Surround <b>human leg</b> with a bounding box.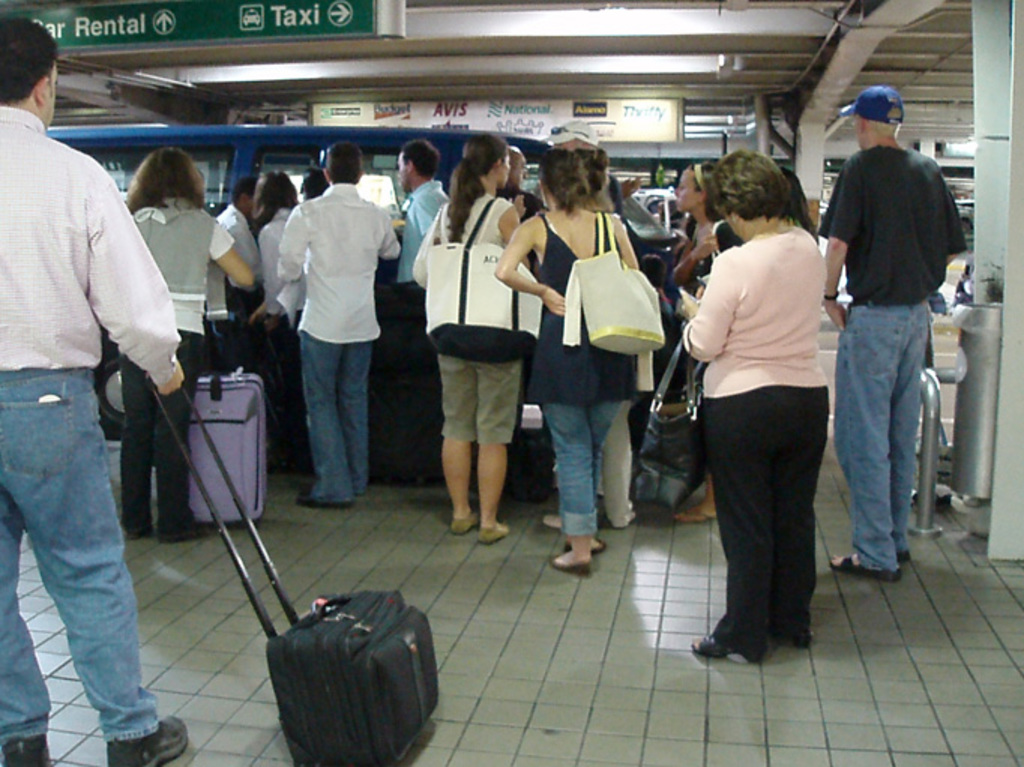
pyautogui.locateOnScreen(341, 339, 372, 498).
